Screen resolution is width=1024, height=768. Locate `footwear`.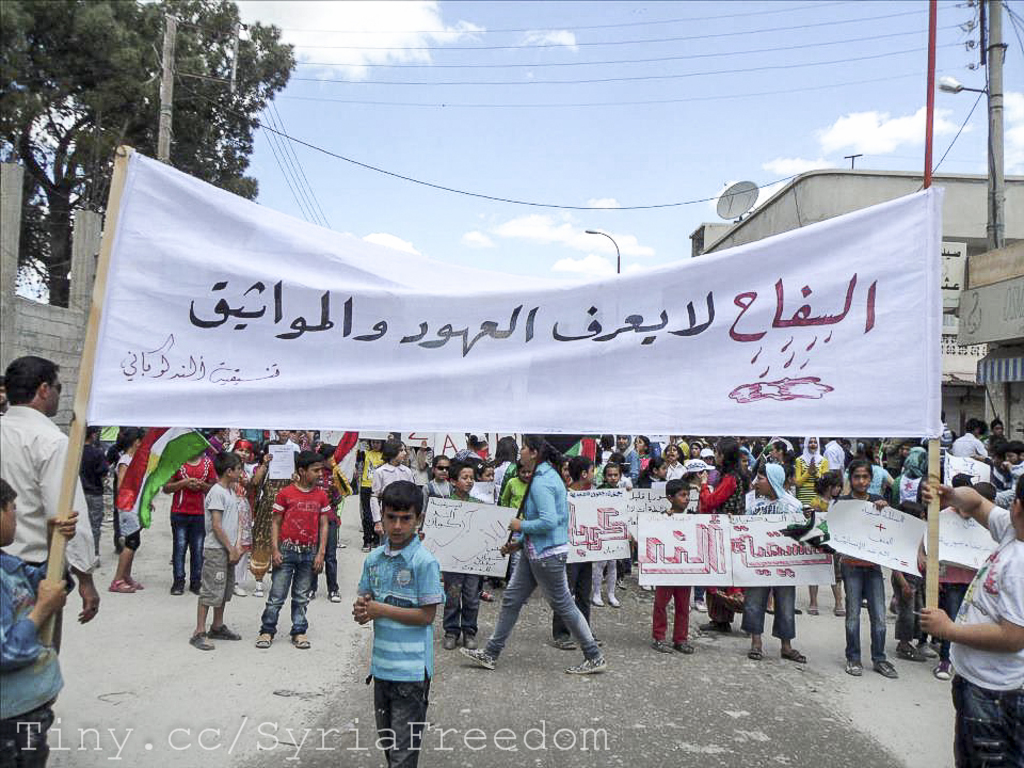
locate(454, 643, 497, 673).
